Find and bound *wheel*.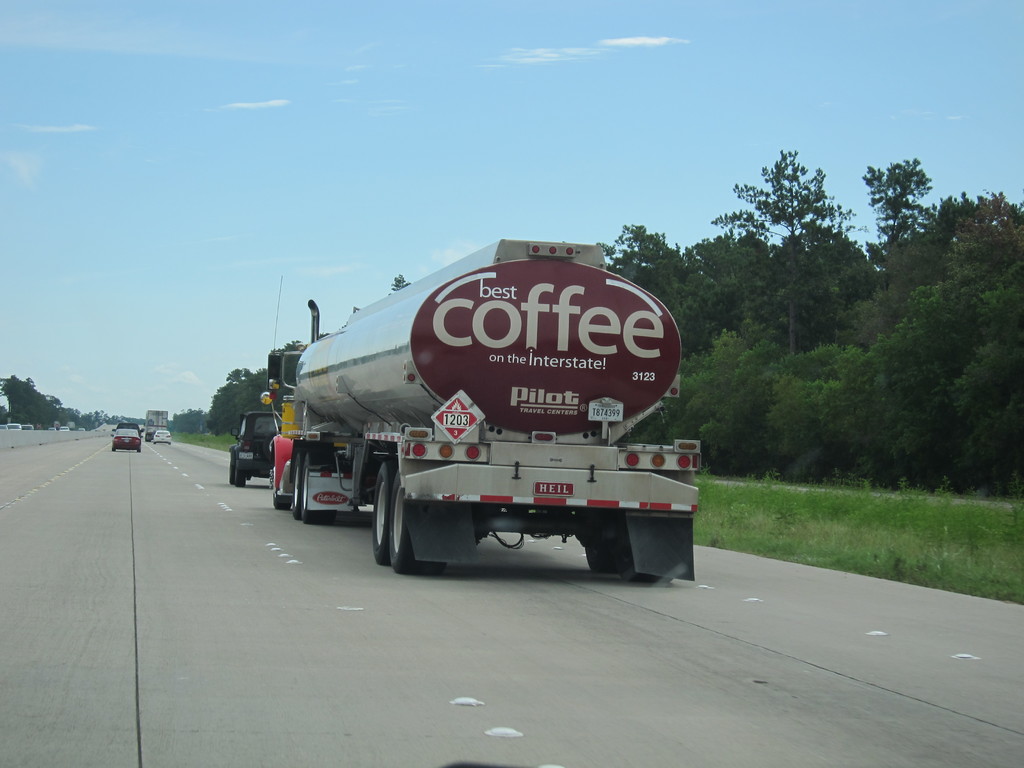
Bound: <region>294, 463, 307, 519</region>.
